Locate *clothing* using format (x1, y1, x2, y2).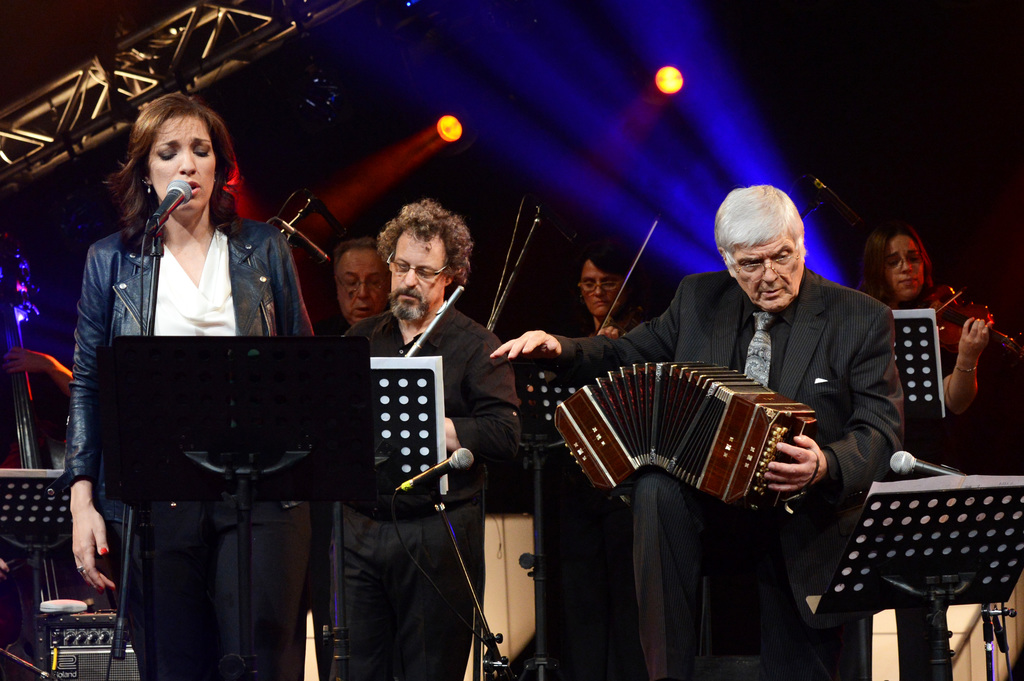
(545, 308, 666, 680).
